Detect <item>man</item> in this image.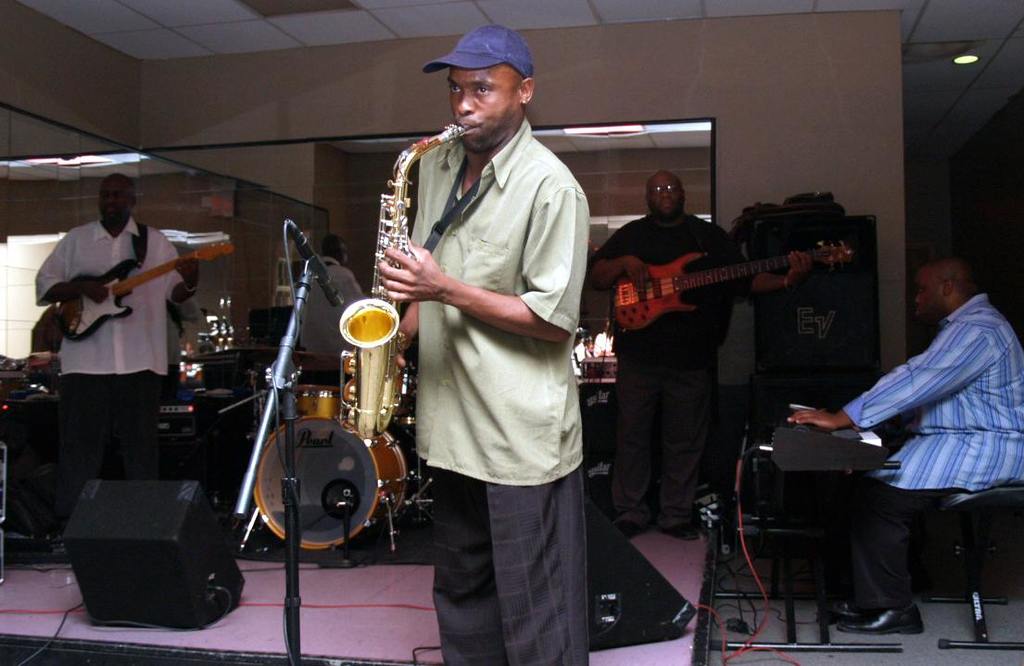
Detection: detection(592, 174, 804, 552).
